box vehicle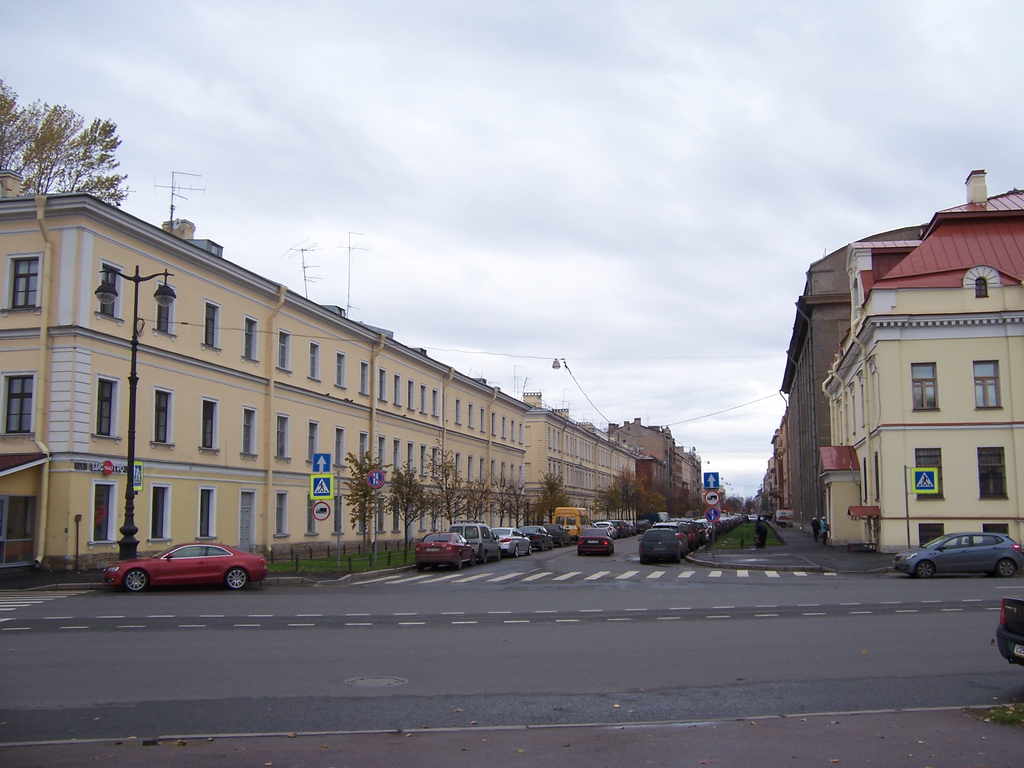
rect(651, 508, 674, 527)
